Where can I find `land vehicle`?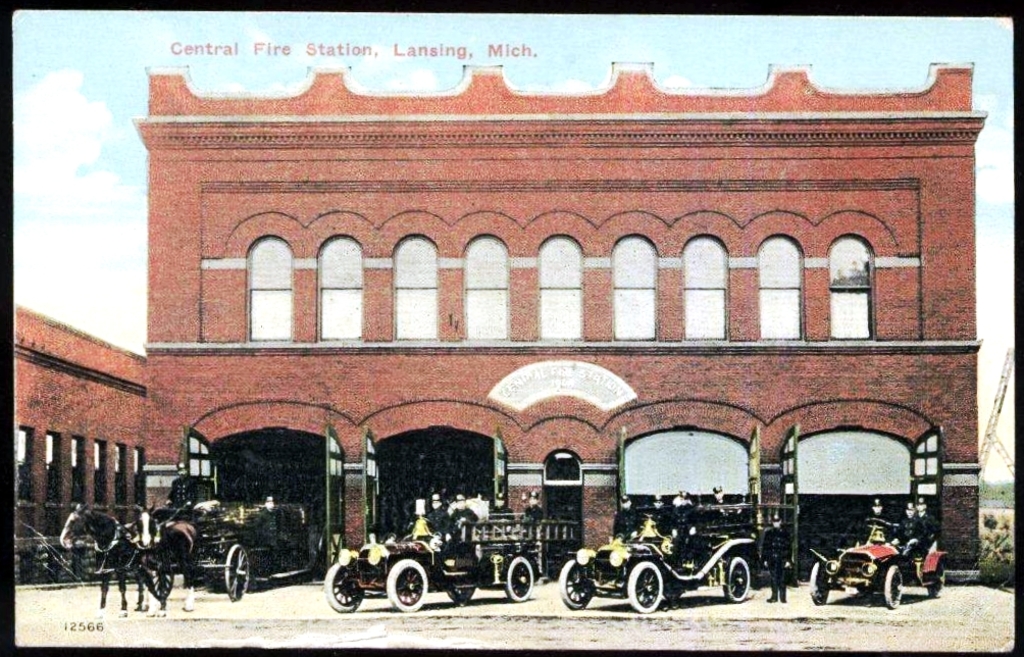
You can find it at 203/502/317/588.
